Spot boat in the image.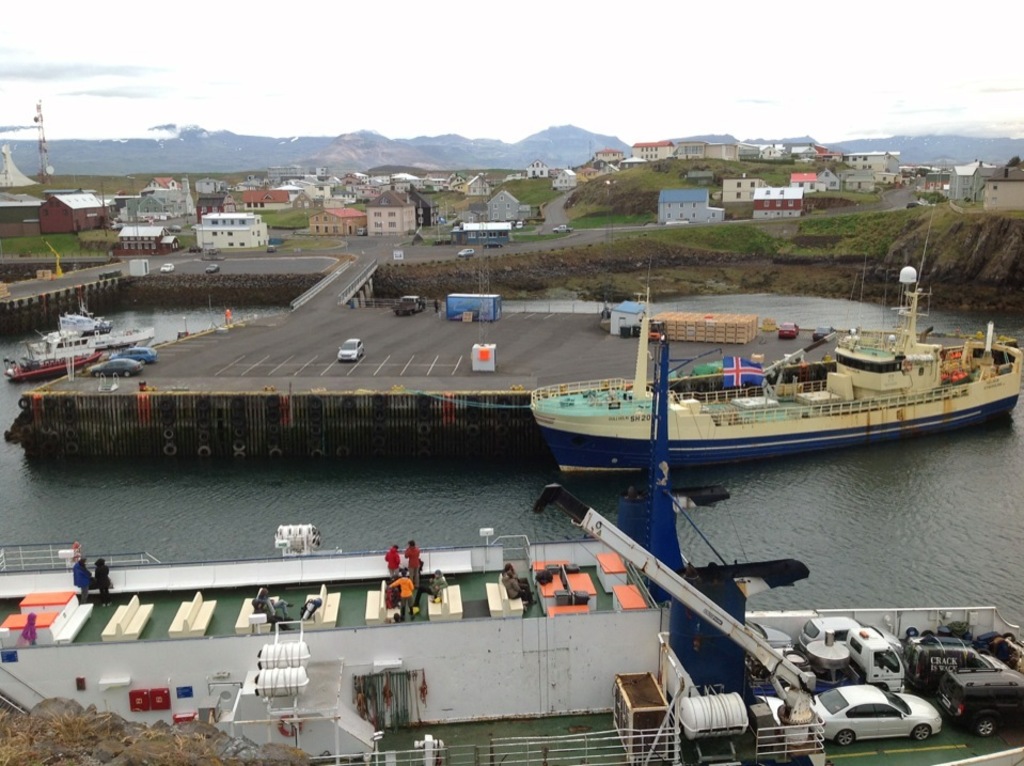
boat found at bbox=(11, 350, 101, 387).
